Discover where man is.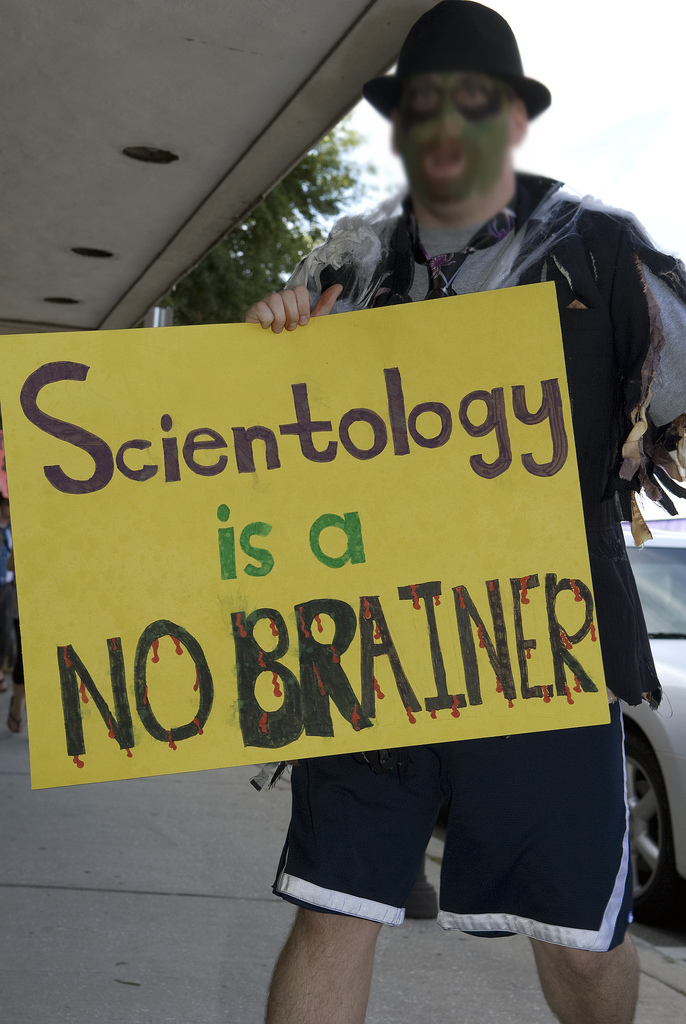
Discovered at l=246, t=0, r=685, b=1023.
